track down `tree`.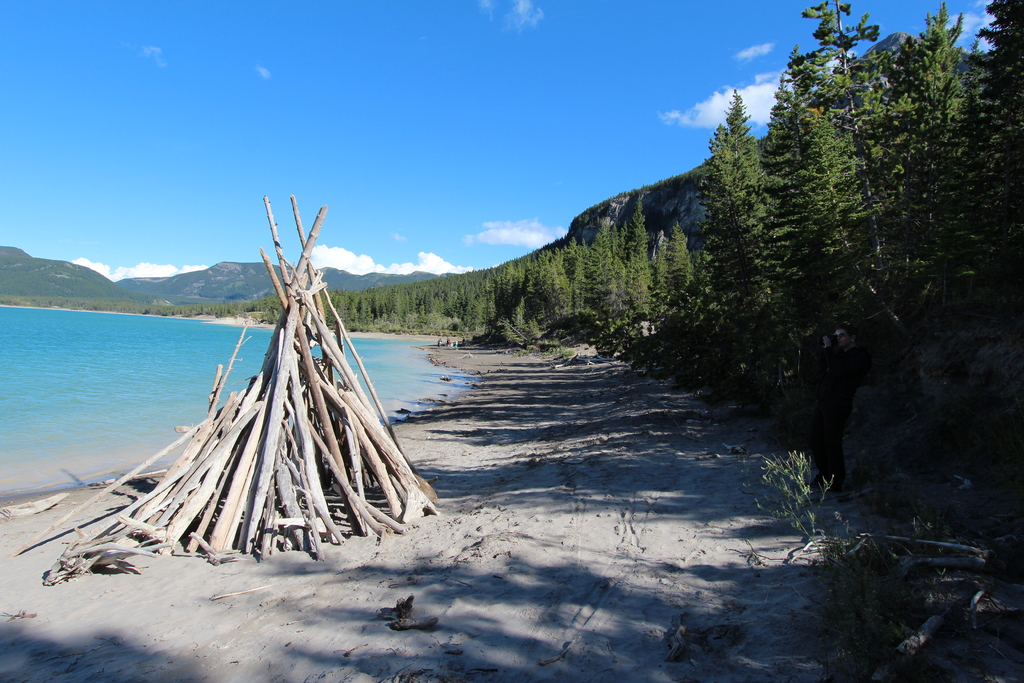
Tracked to box=[703, 87, 778, 341].
